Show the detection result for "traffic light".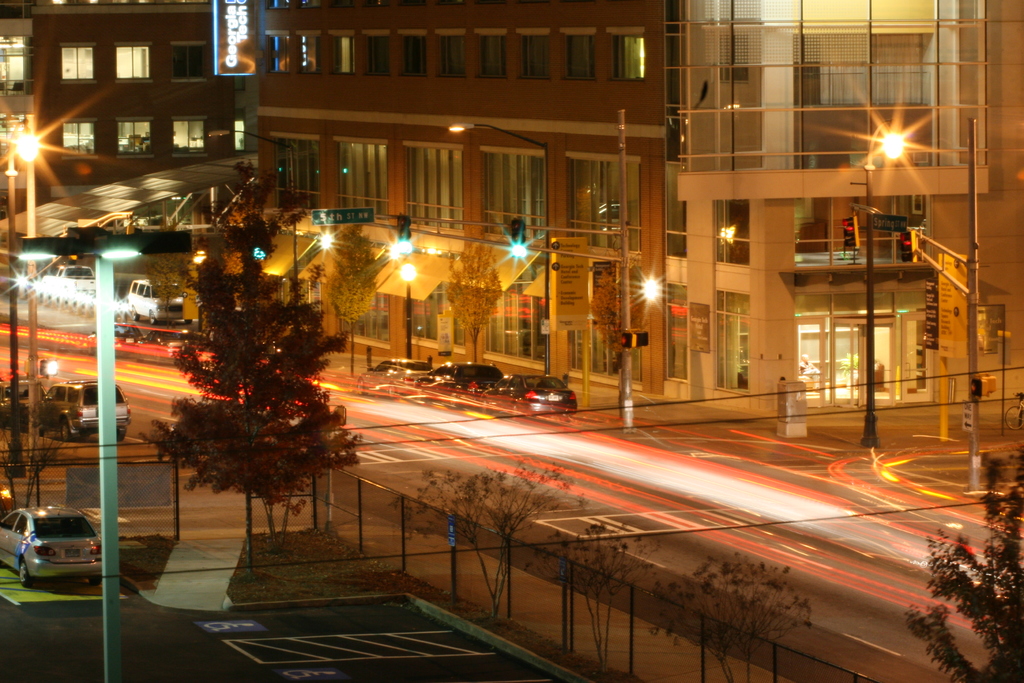
x1=972 y1=376 x2=988 y2=399.
